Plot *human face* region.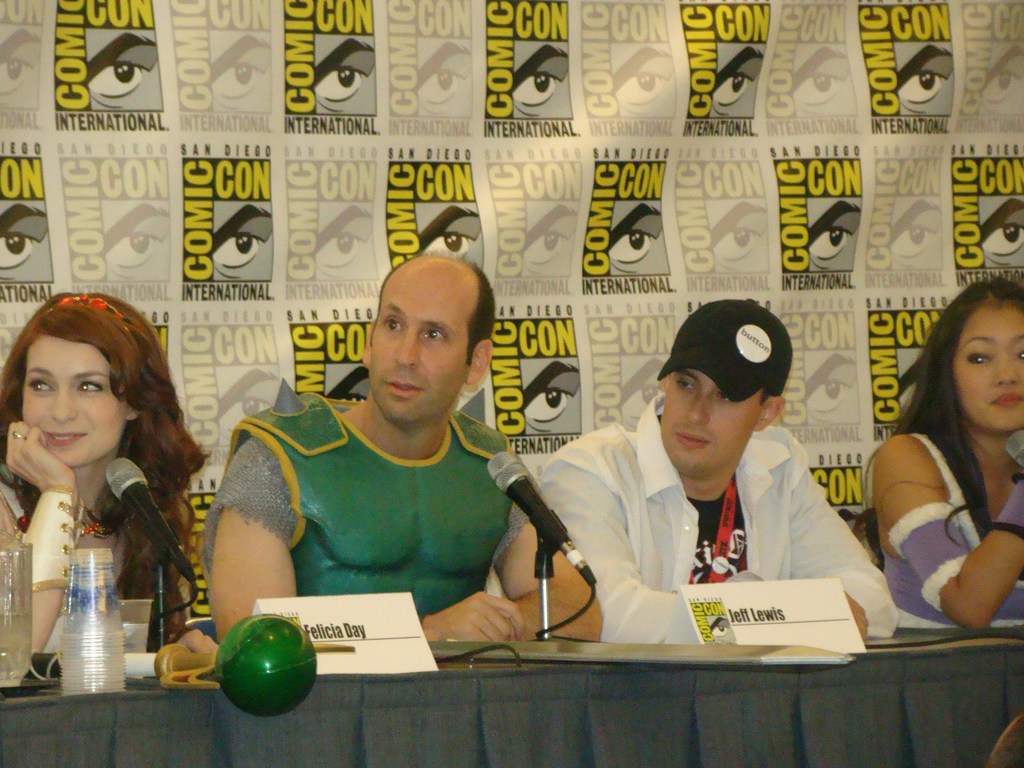
Plotted at x1=314, y1=202, x2=381, y2=276.
